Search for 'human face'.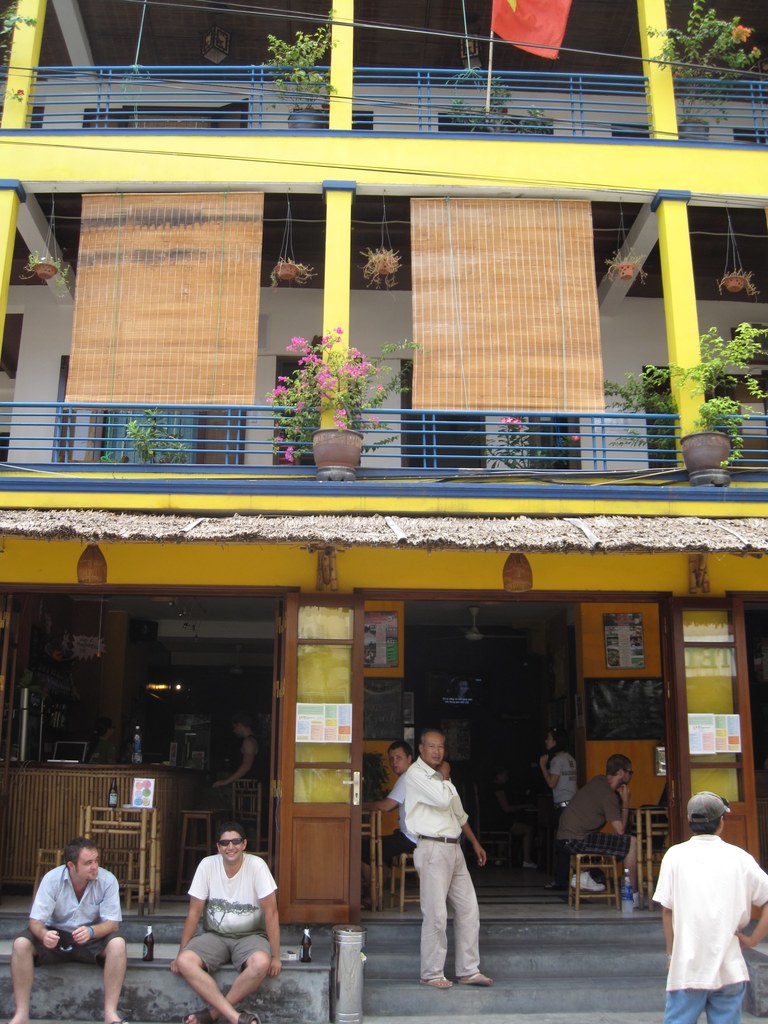
Found at [388, 751, 408, 776].
